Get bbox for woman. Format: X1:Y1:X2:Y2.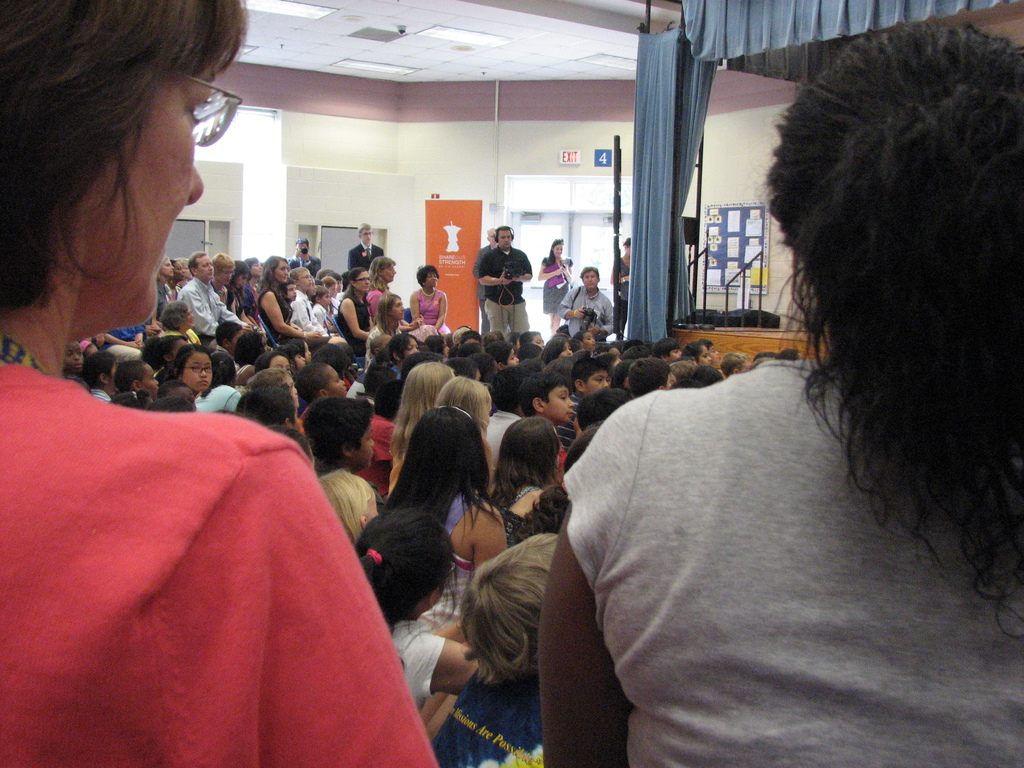
445:370:494:488.
